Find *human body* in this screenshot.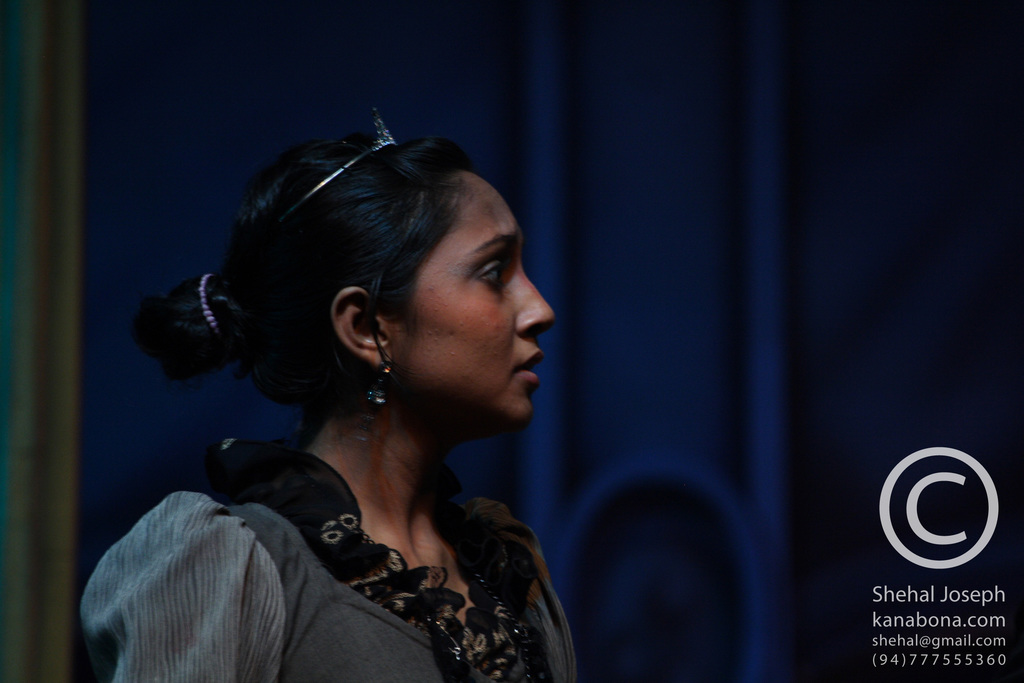
The bounding box for *human body* is (74,154,587,670).
